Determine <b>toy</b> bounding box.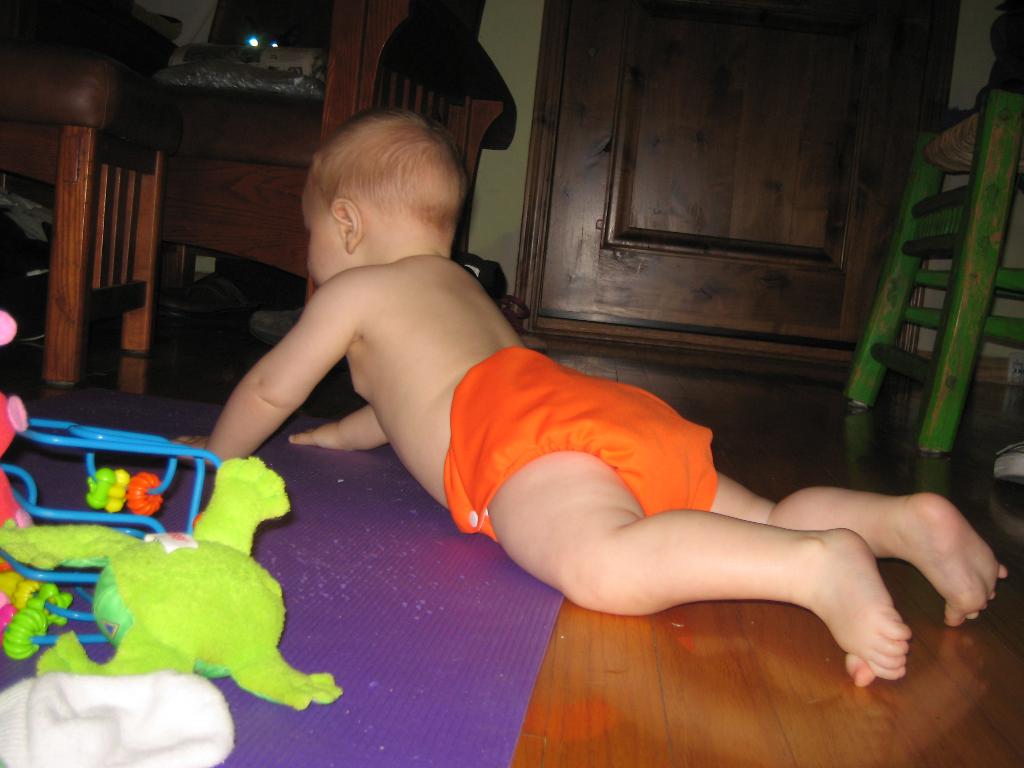
Determined: [0, 307, 218, 653].
